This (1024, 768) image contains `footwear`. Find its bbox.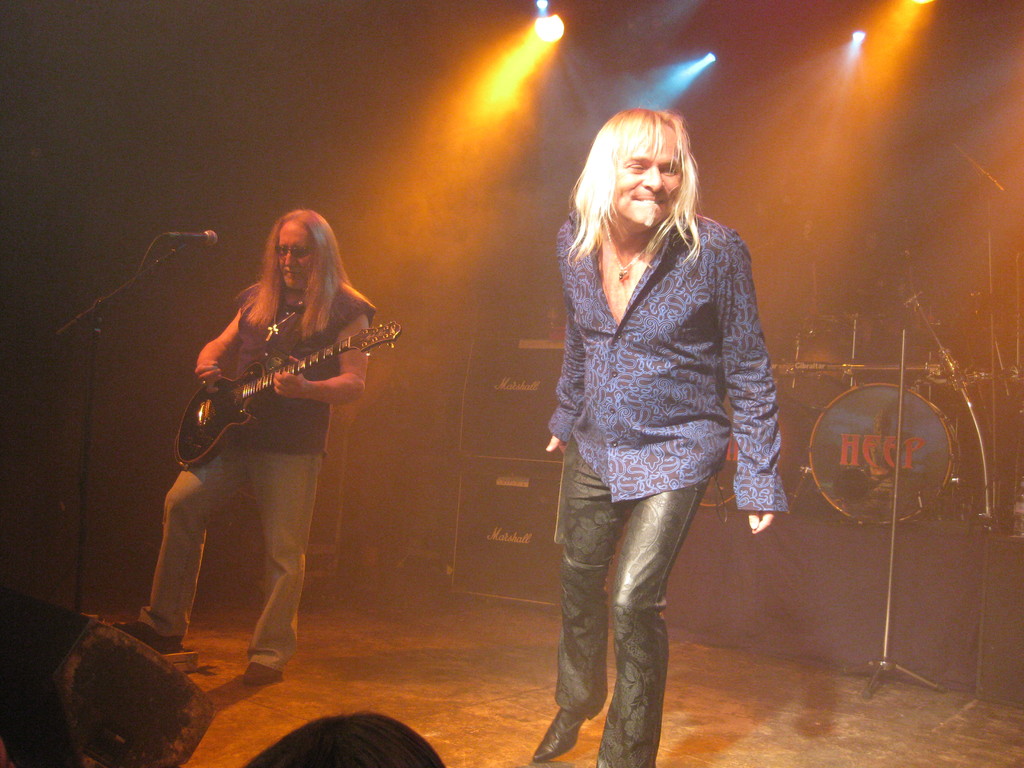
BBox(243, 662, 291, 685).
